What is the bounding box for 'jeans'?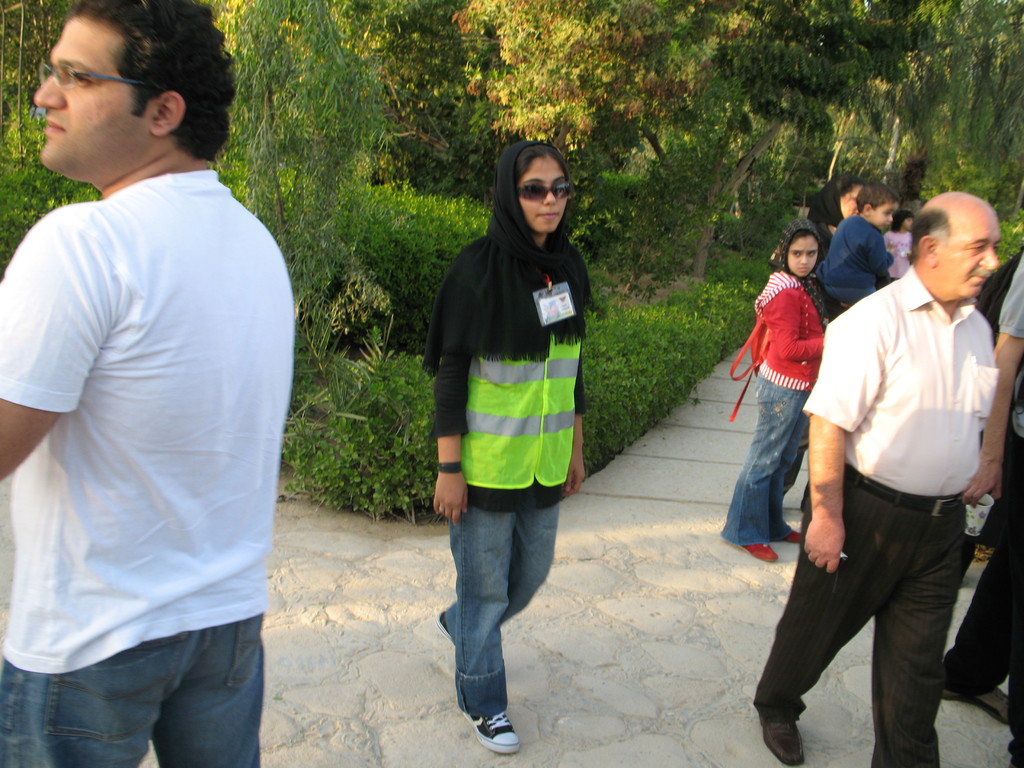
[x1=717, y1=456, x2=975, y2=762].
